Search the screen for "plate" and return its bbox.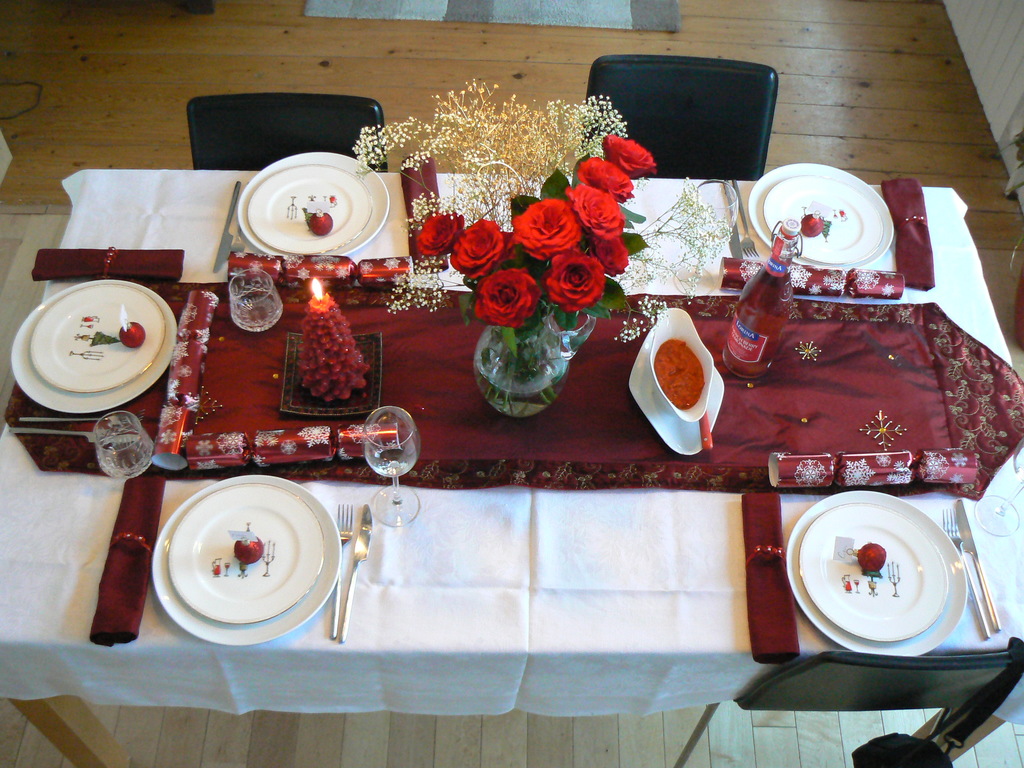
Found: region(241, 161, 372, 257).
